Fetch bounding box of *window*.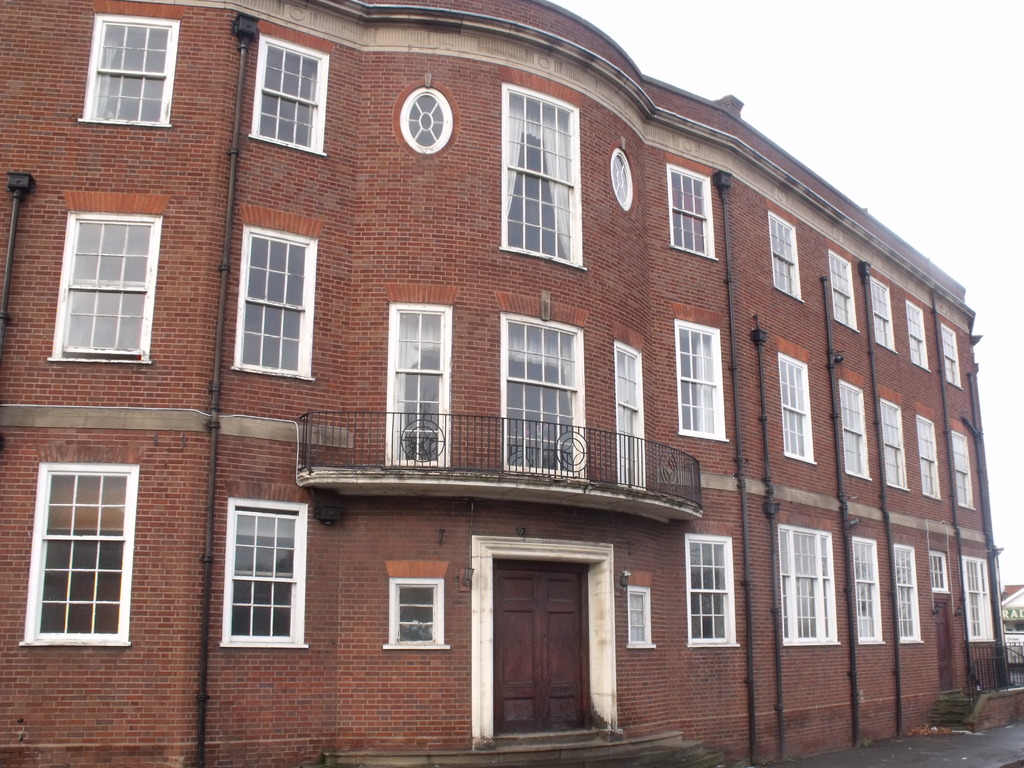
Bbox: 497 62 584 269.
